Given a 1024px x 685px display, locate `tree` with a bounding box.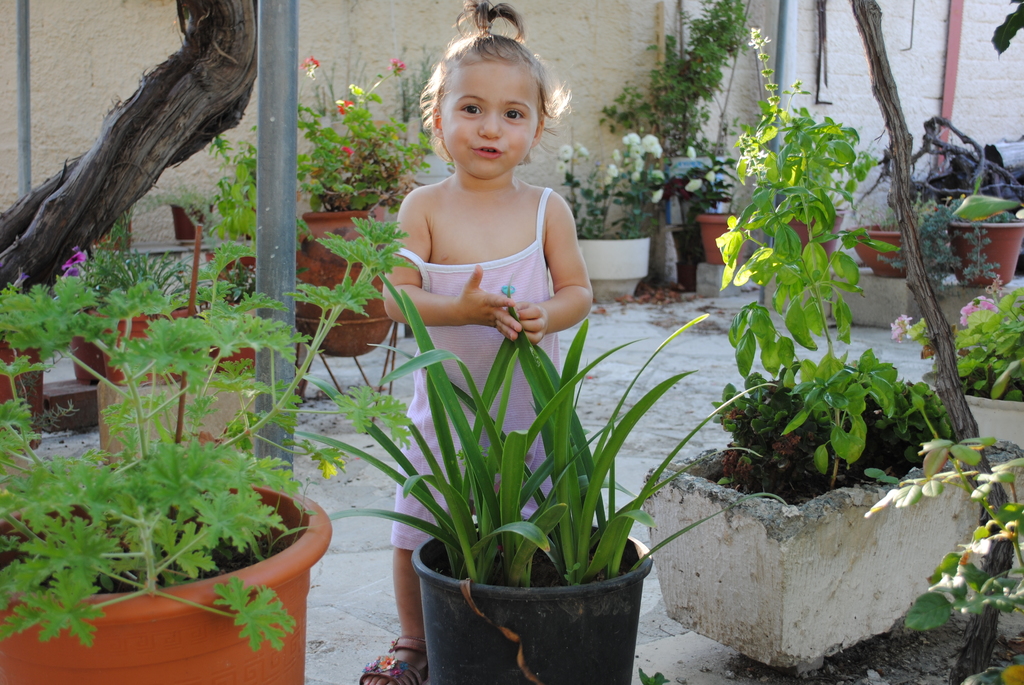
Located: 0:0:279:298.
